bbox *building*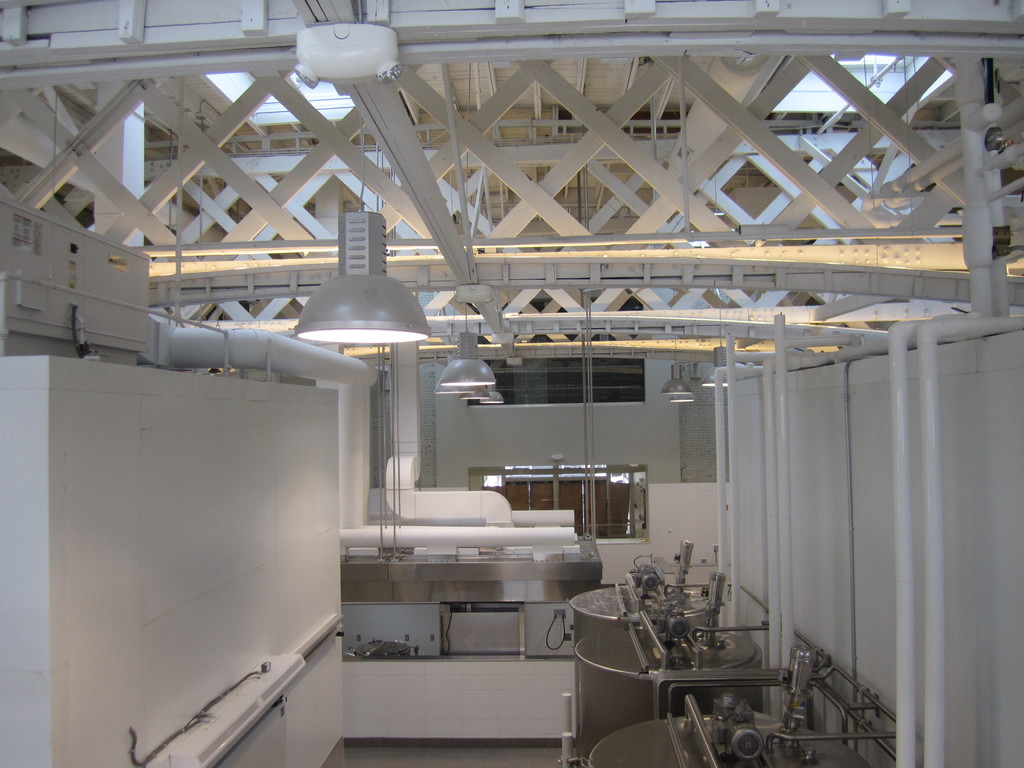
{"left": 0, "top": 0, "right": 1023, "bottom": 767}
